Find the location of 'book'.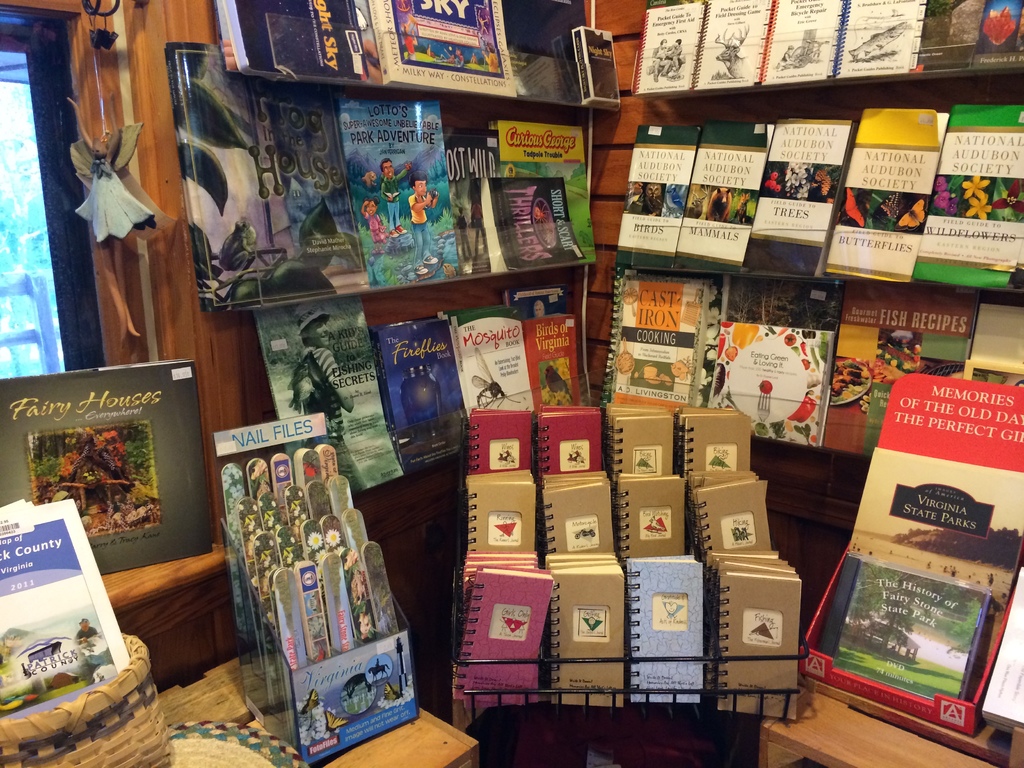
Location: <bbox>816, 287, 975, 448</bbox>.
